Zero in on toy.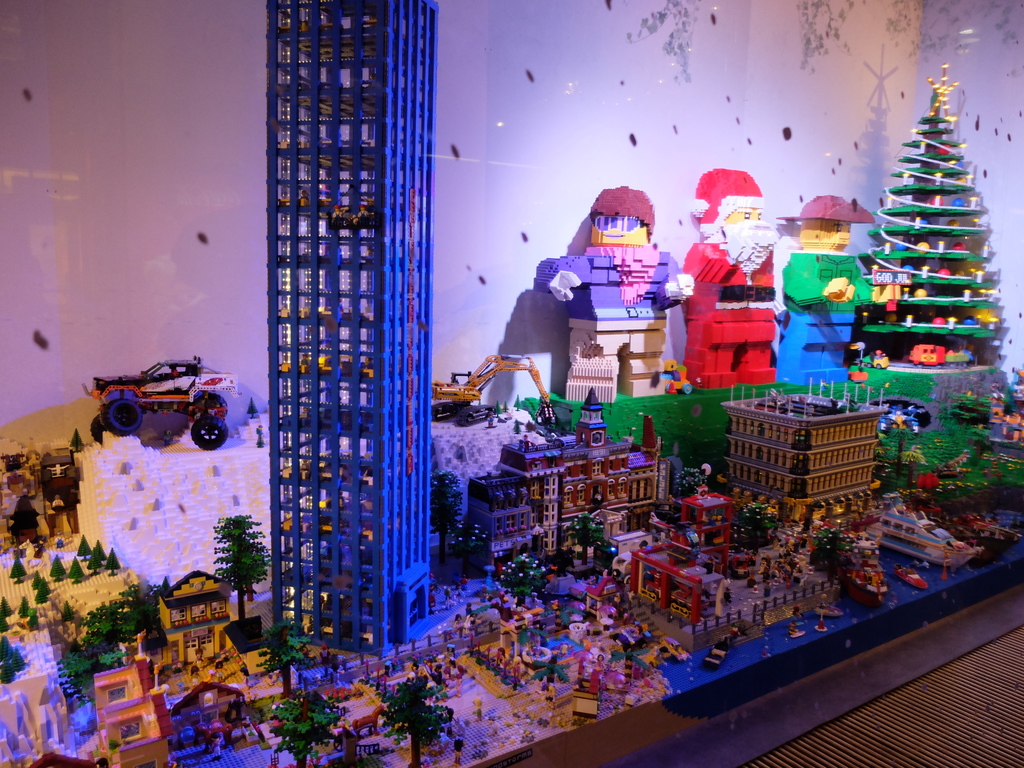
Zeroed in: l=83, t=353, r=245, b=452.
